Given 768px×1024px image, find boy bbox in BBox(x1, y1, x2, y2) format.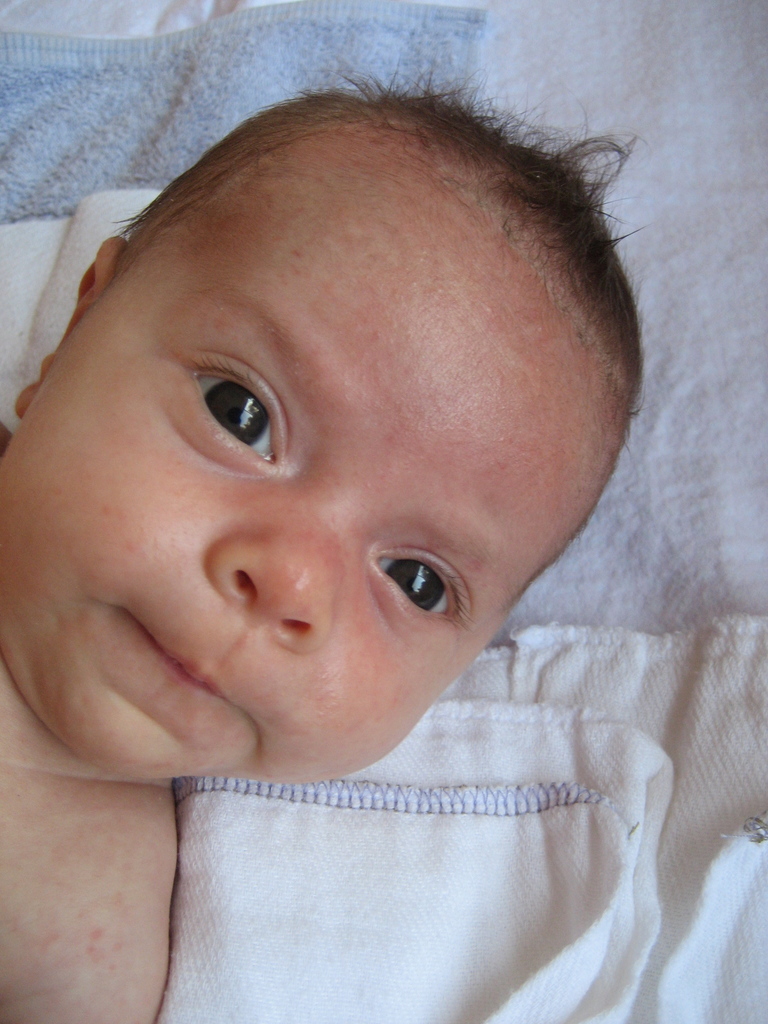
BBox(0, 52, 717, 1018).
